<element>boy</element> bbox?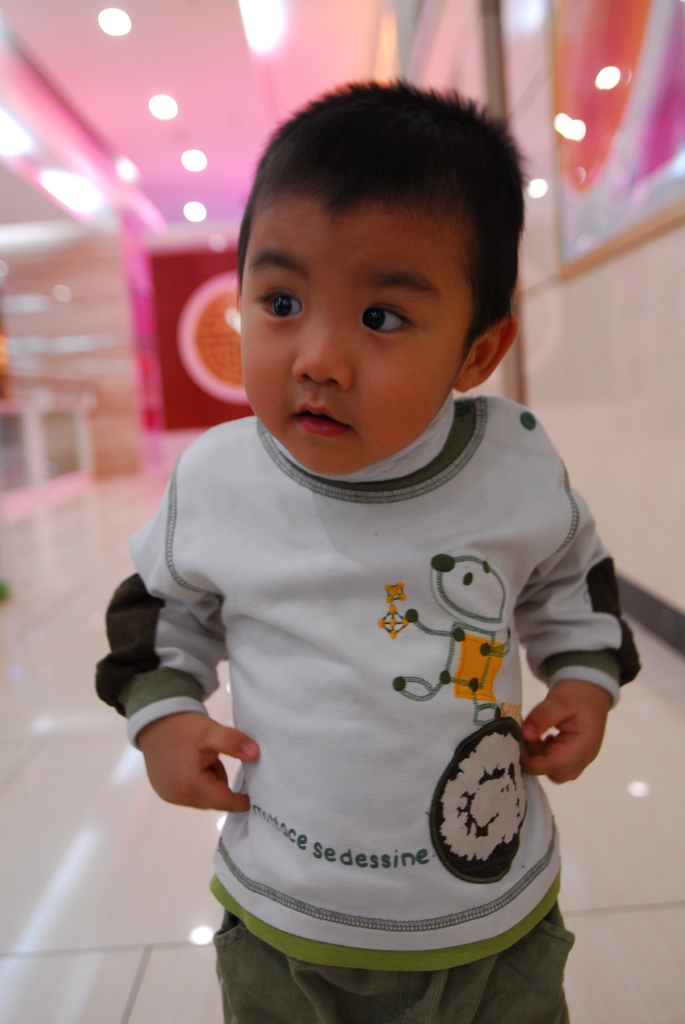
[113,75,617,962]
